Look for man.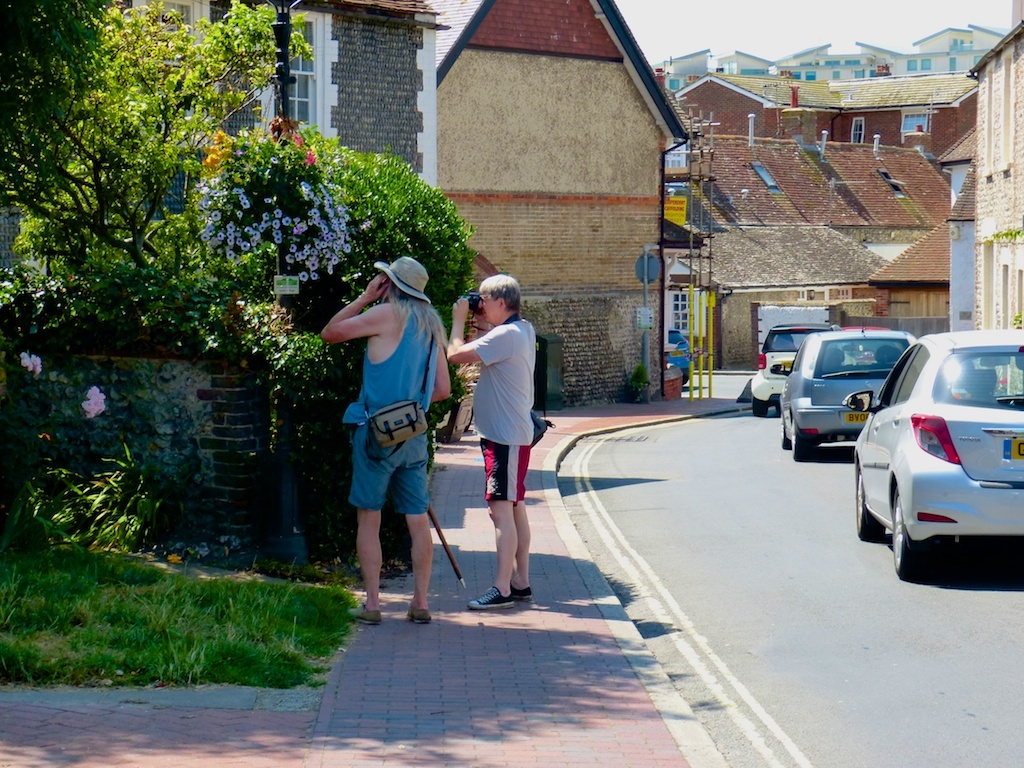
Found: rect(443, 269, 542, 609).
